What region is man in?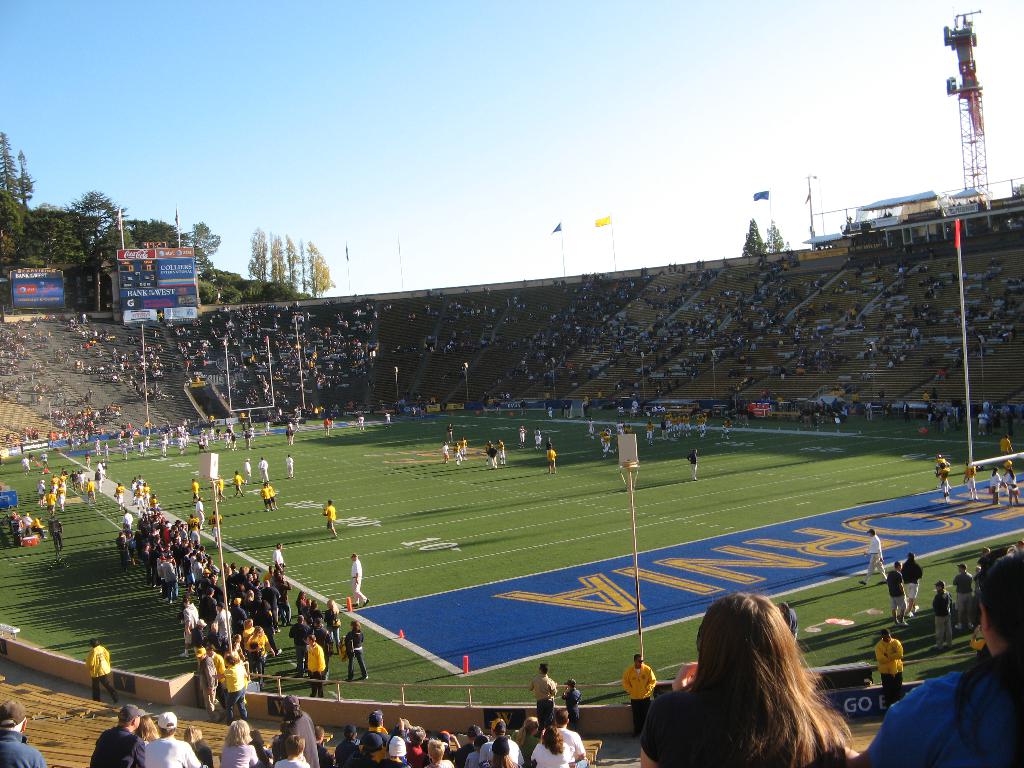
[262,580,284,631].
